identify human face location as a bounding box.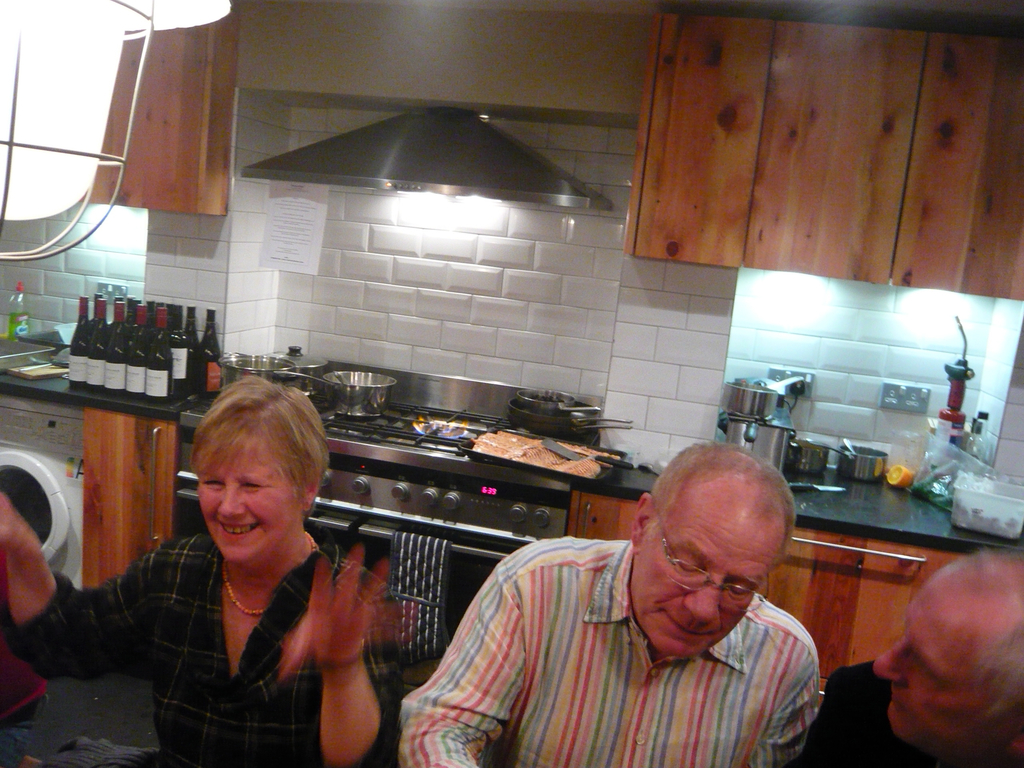
{"left": 629, "top": 497, "right": 776, "bottom": 658}.
